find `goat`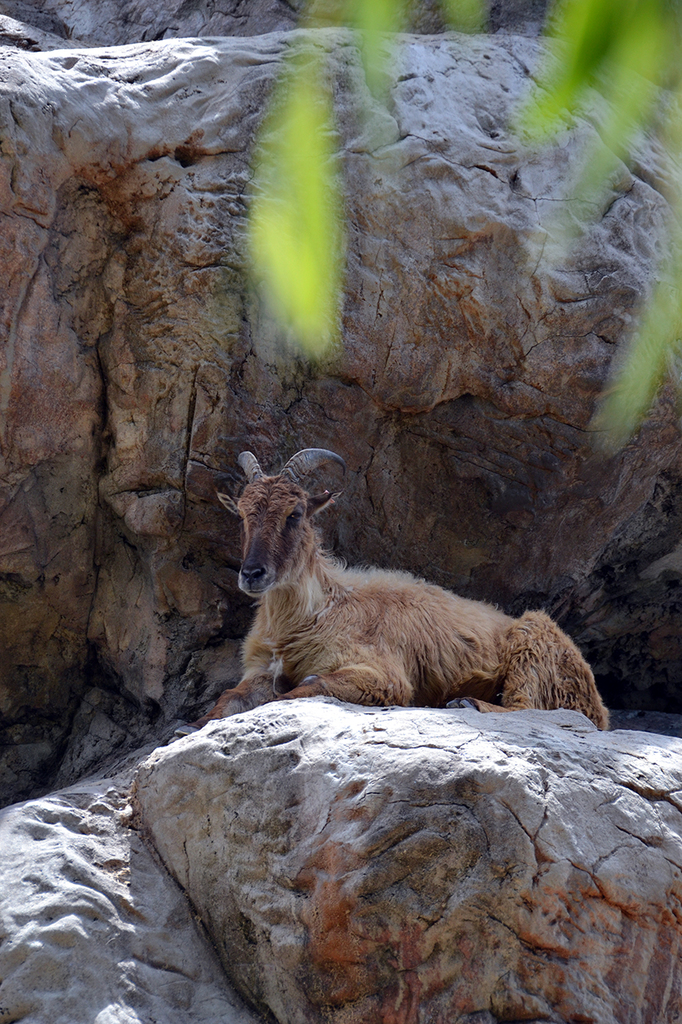
bbox=[217, 430, 595, 734]
